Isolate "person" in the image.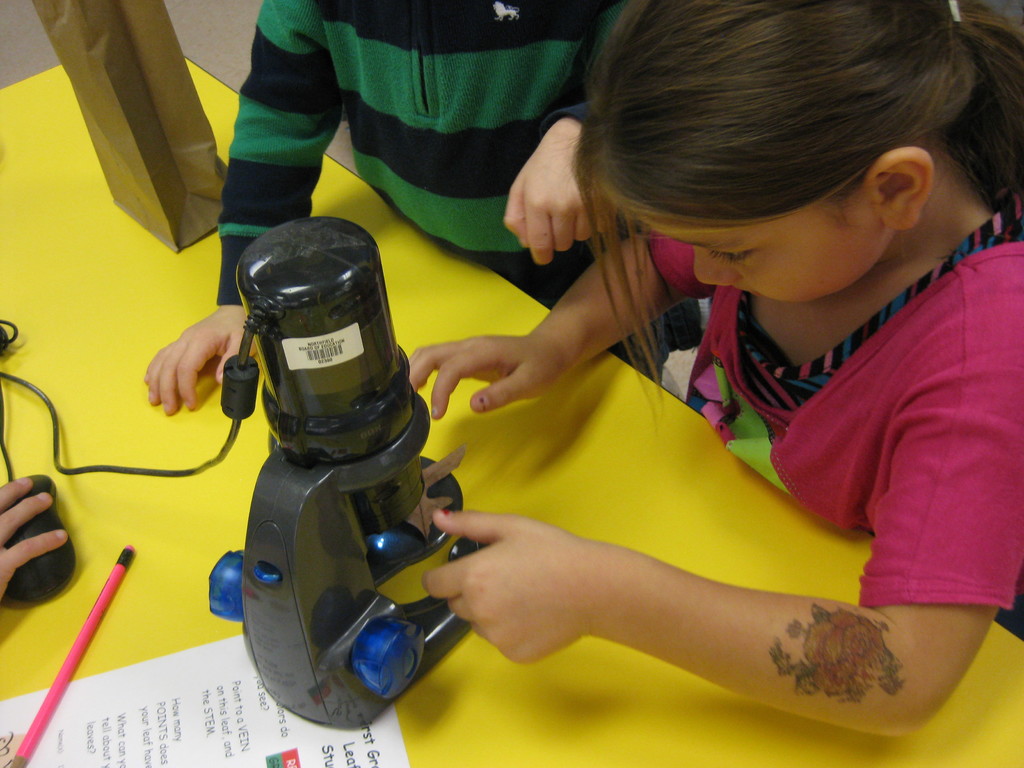
Isolated region: [260, 4, 1021, 759].
